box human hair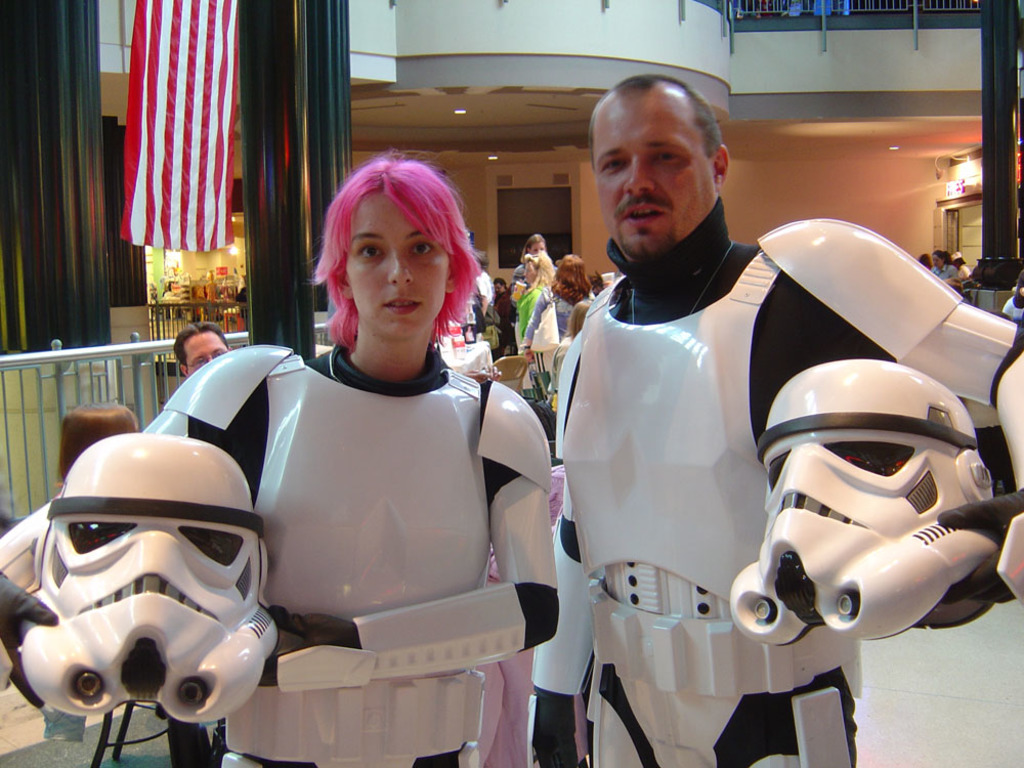
(left=494, top=279, right=504, bottom=290)
